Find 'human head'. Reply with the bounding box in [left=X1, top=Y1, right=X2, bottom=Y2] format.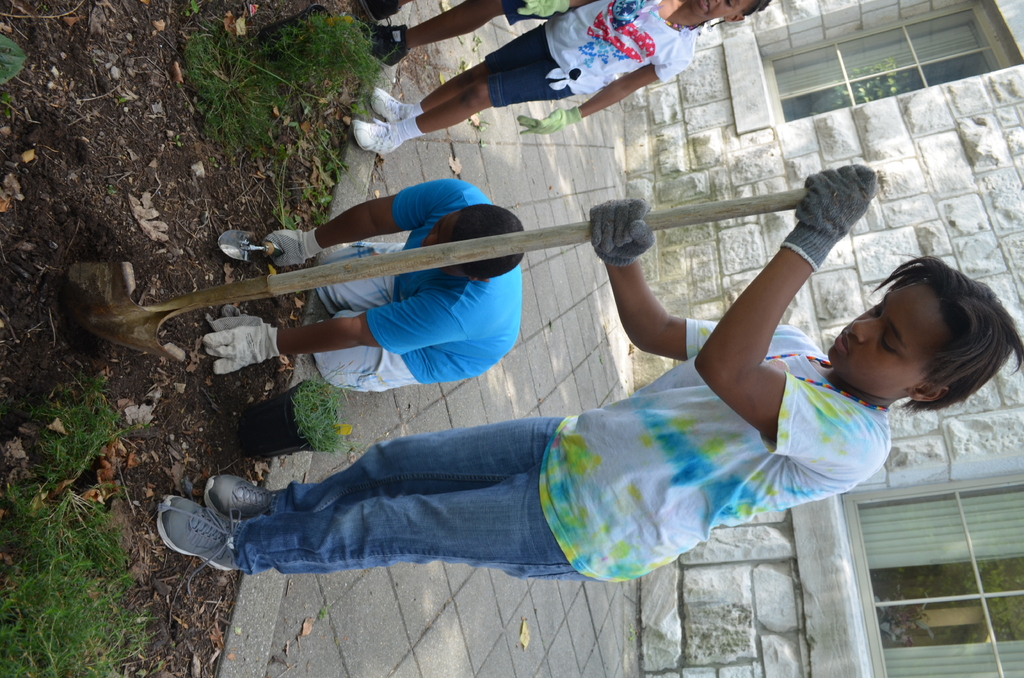
[left=422, top=205, right=528, bottom=292].
